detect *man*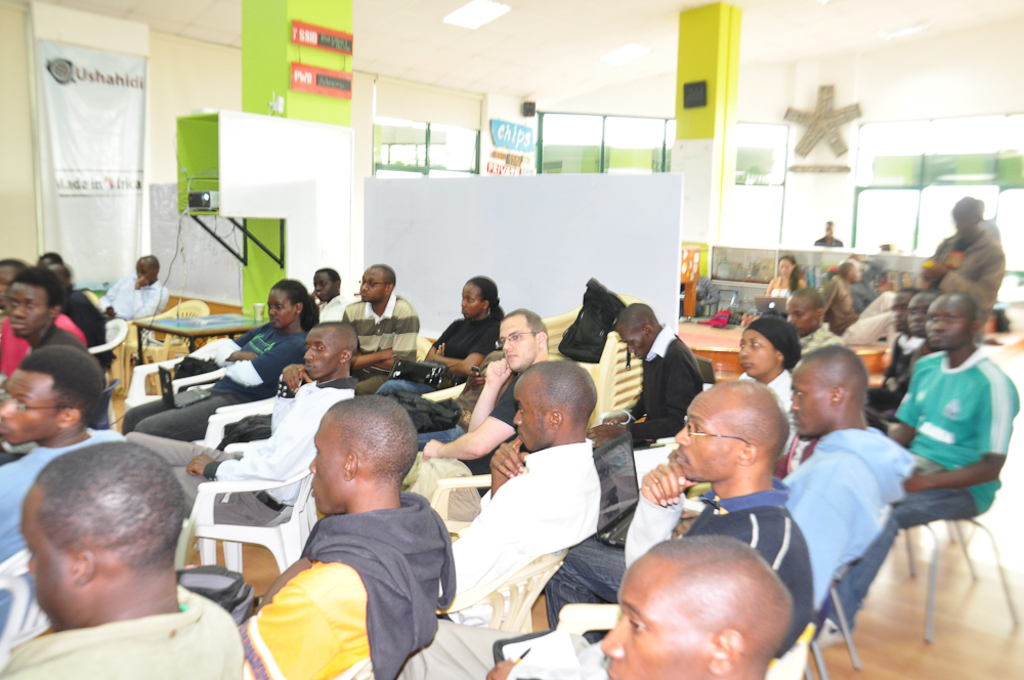
[866, 288, 945, 419]
